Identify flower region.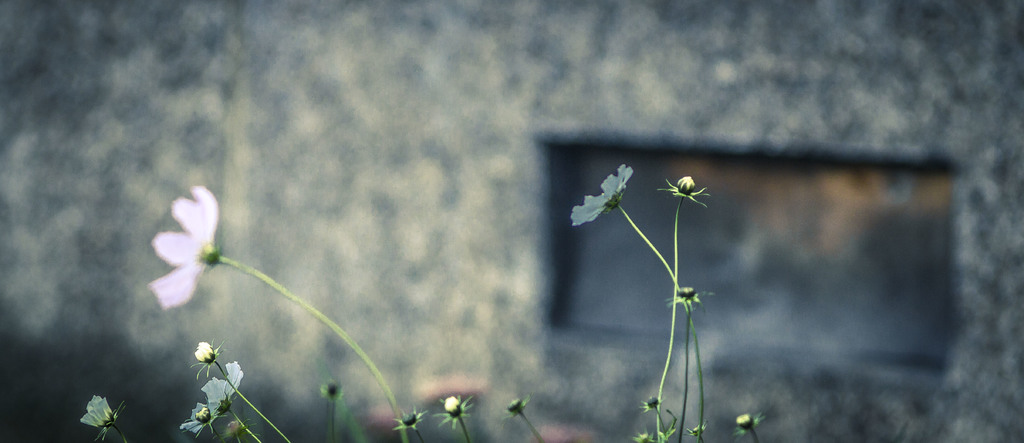
Region: locate(157, 186, 221, 270).
